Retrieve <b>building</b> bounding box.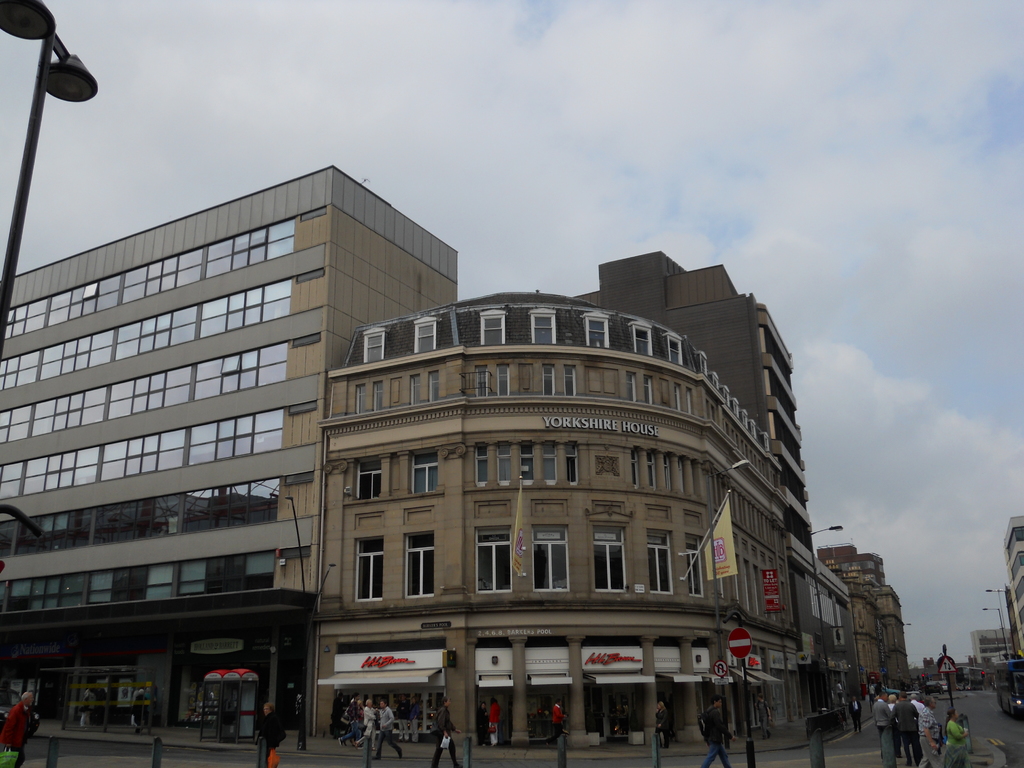
Bounding box: [1001,513,1023,625].
